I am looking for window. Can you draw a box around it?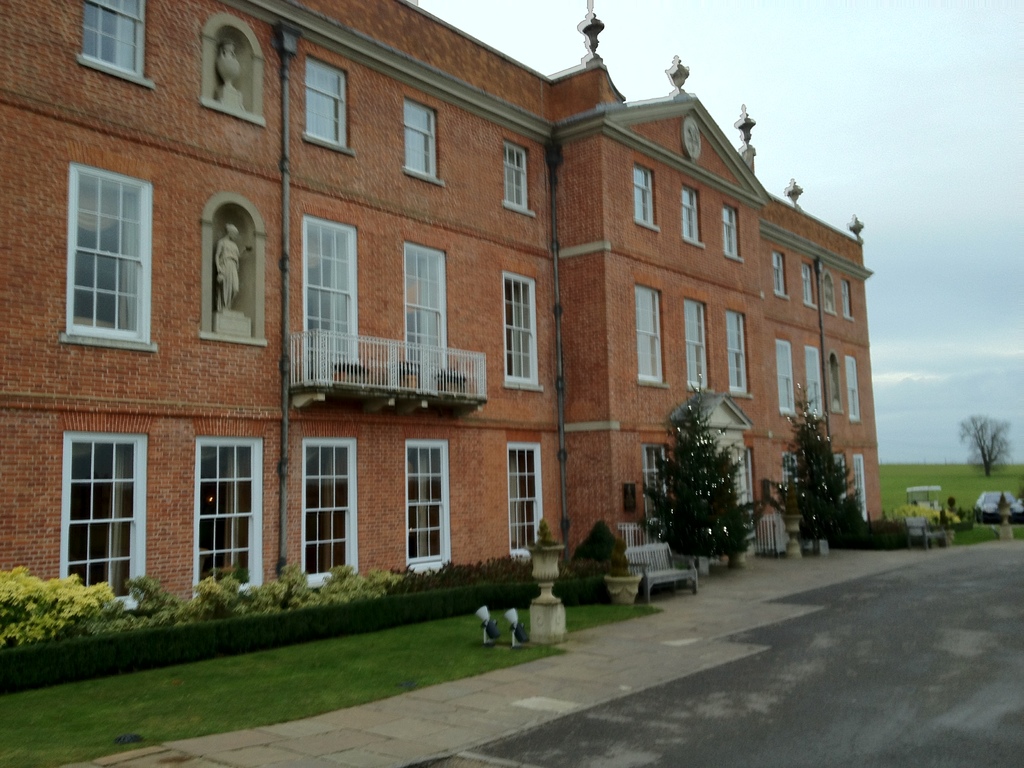
Sure, the bounding box is (644, 444, 680, 522).
